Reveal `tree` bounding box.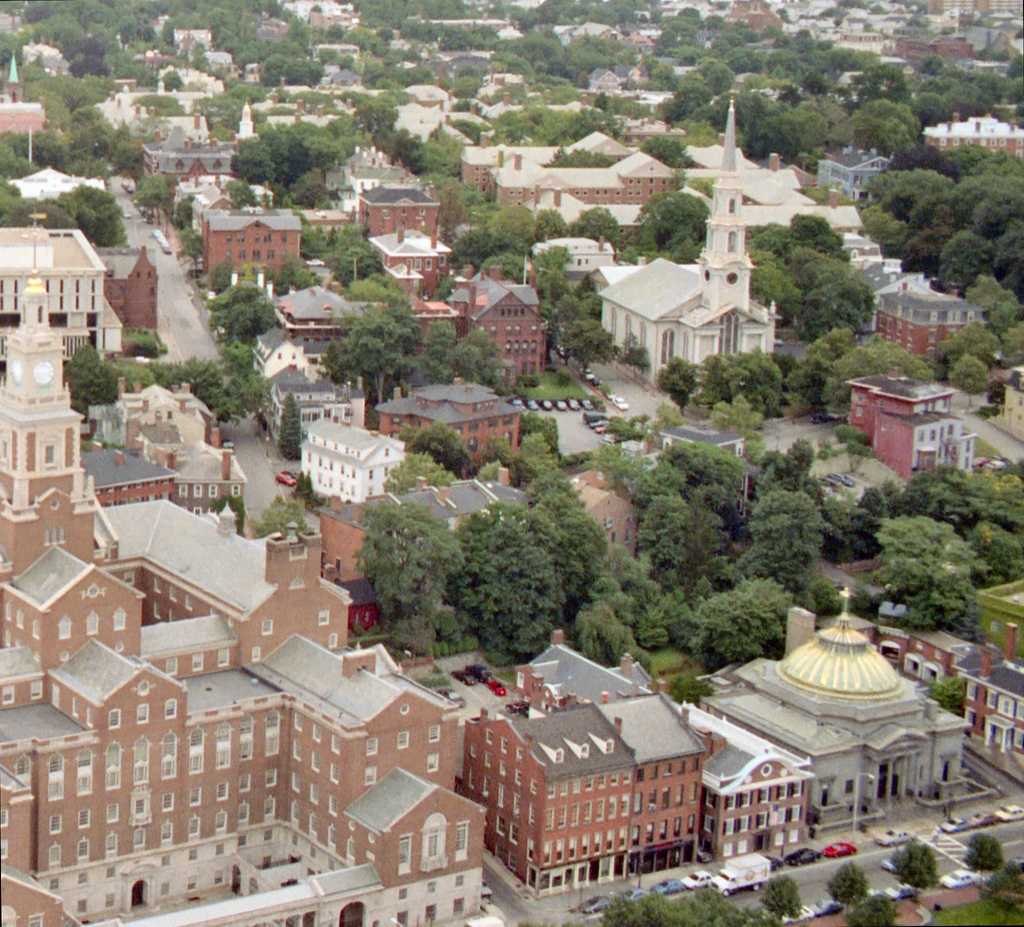
Revealed: <region>891, 839, 940, 901</region>.
